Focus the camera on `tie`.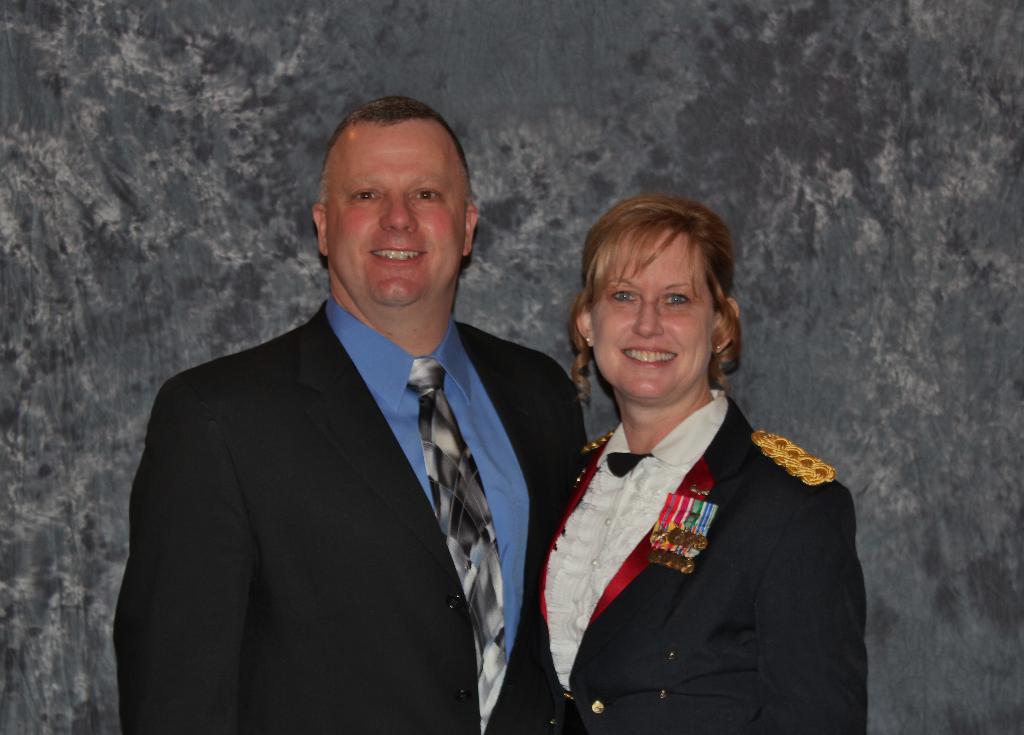
Focus region: region(404, 360, 512, 734).
